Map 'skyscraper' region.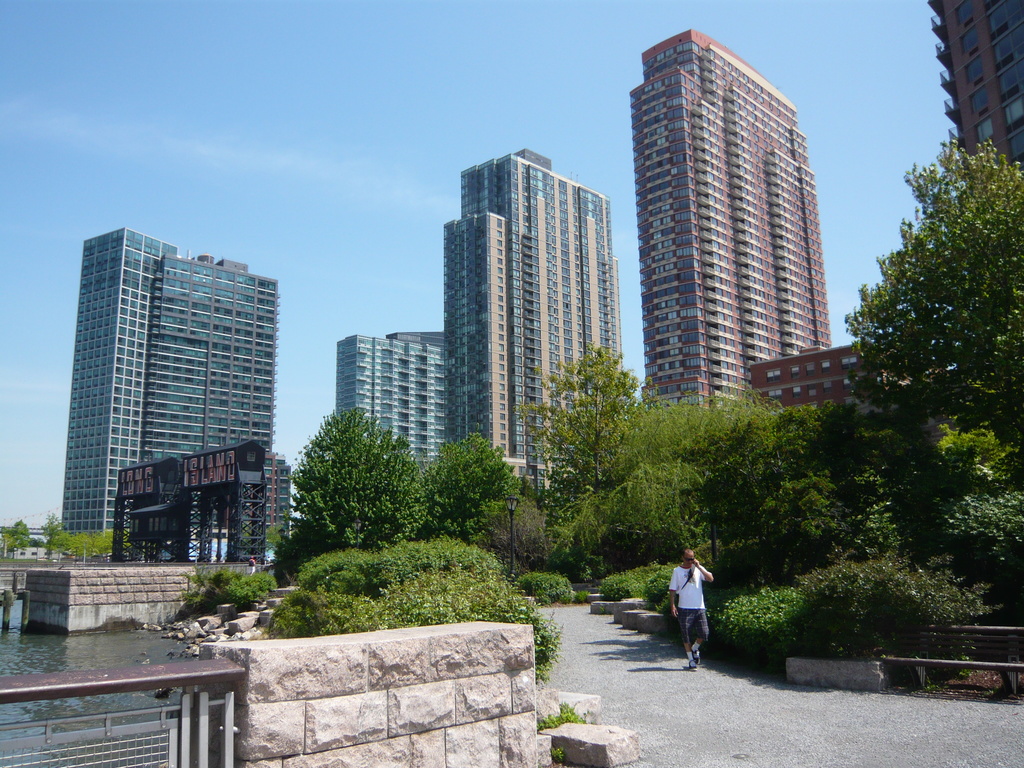
Mapped to x1=920 y1=0 x2=1023 y2=183.
